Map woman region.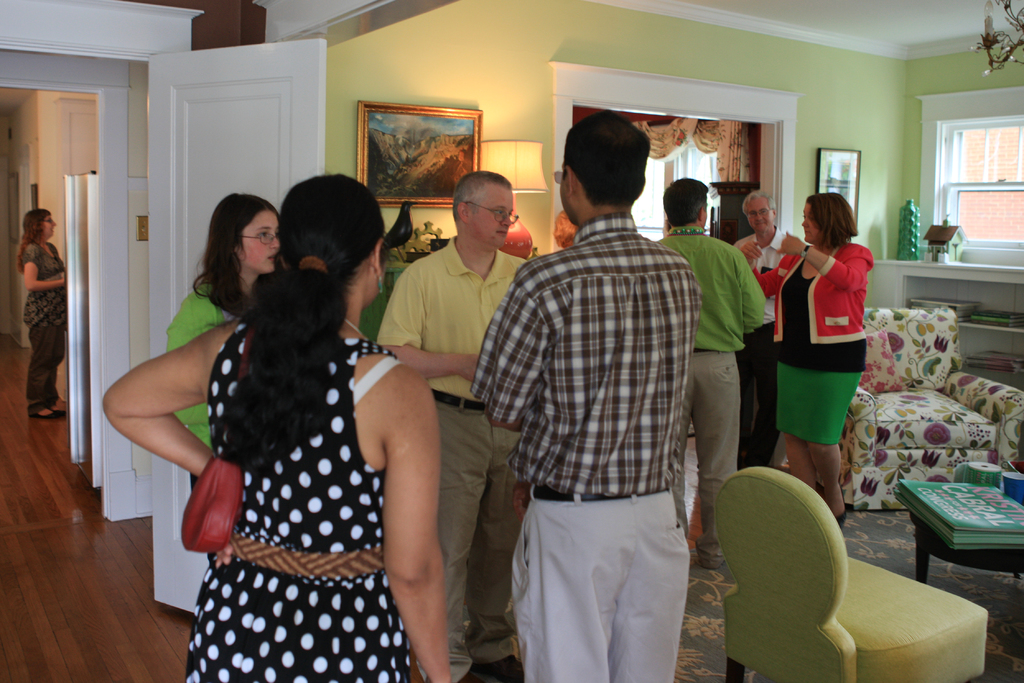
Mapped to BBox(166, 190, 282, 558).
